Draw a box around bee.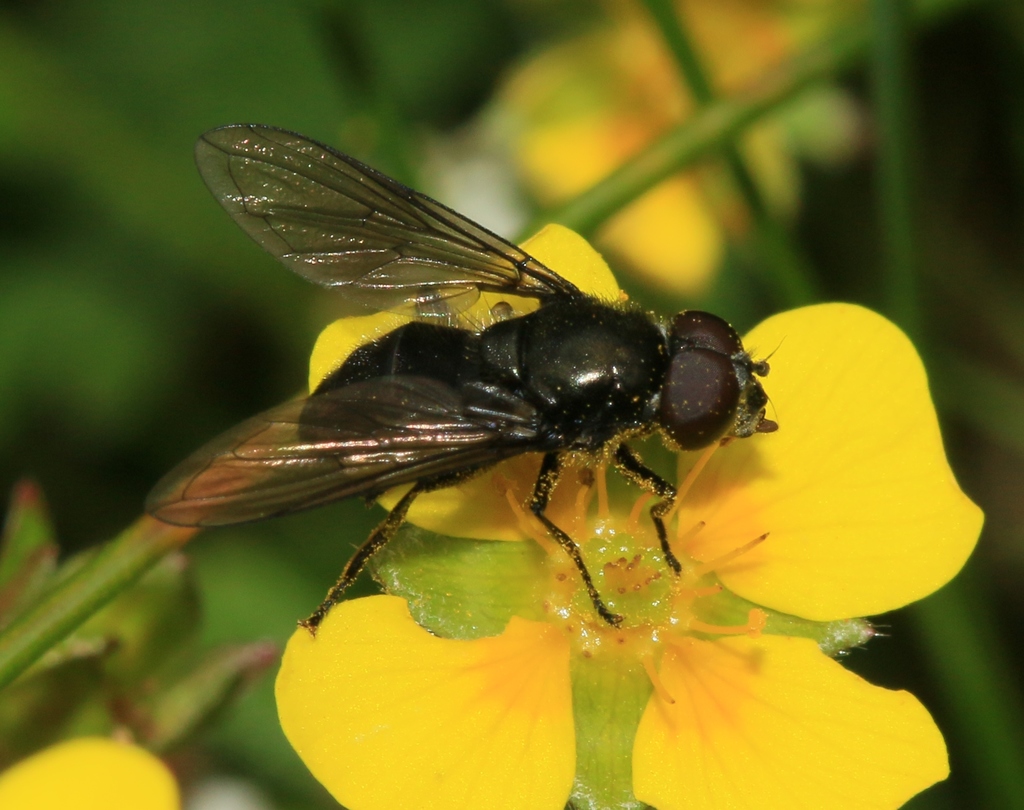
crop(106, 113, 804, 649).
